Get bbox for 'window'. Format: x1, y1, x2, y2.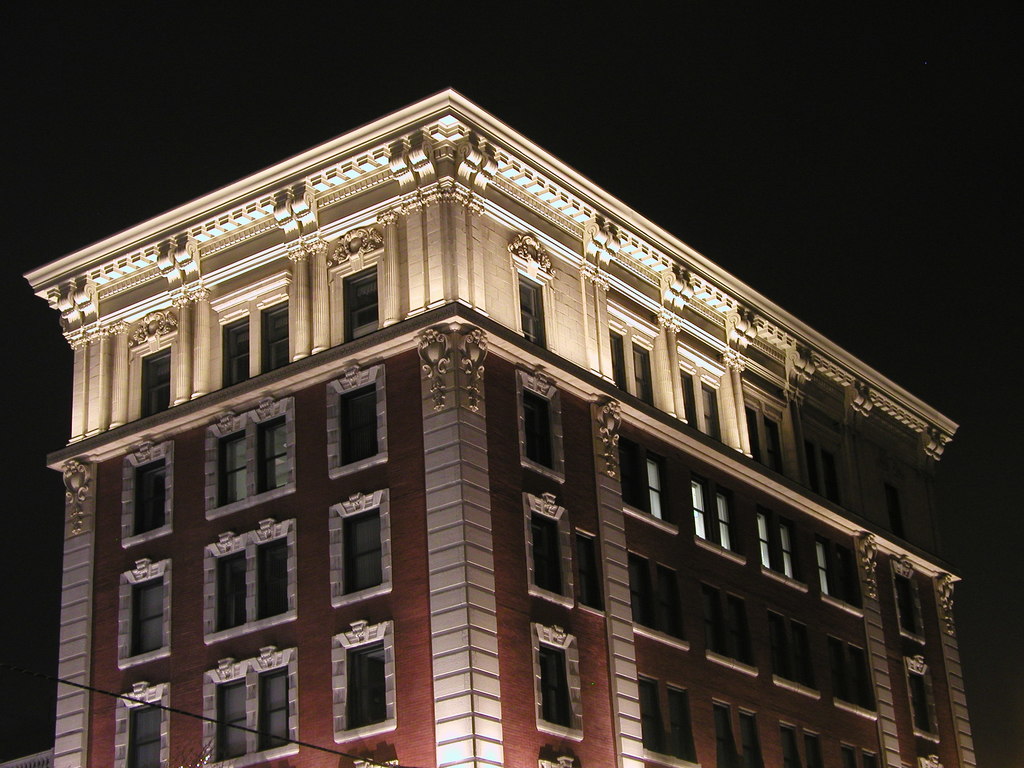
334, 377, 380, 470.
